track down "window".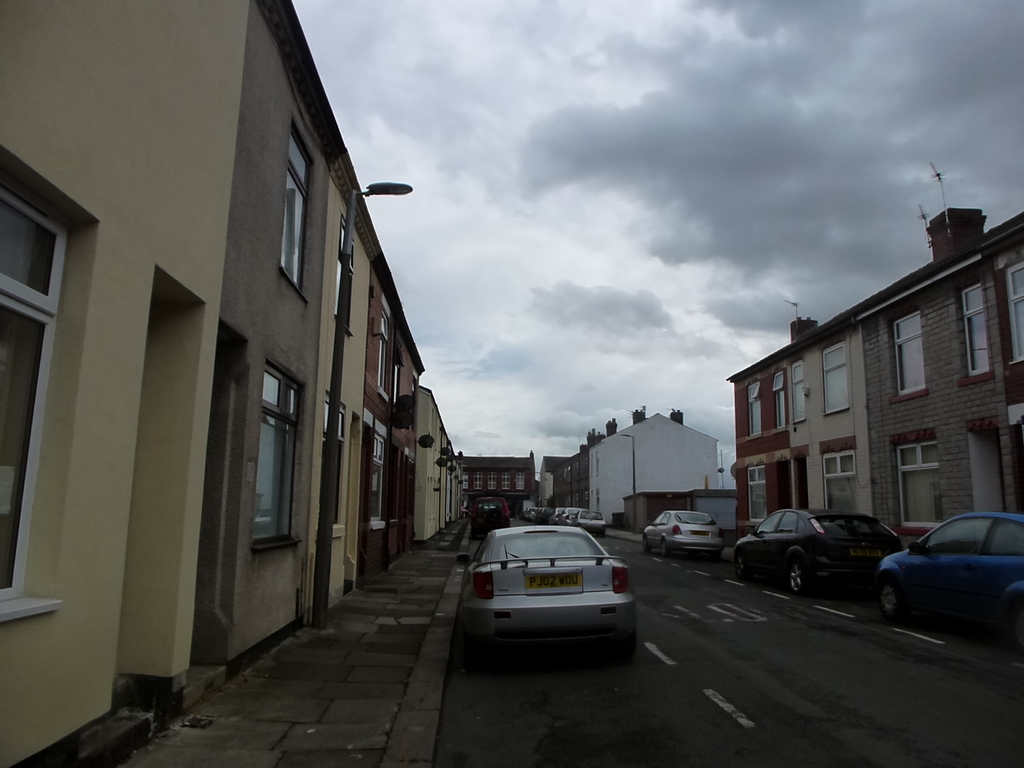
Tracked to 746 465 767 524.
